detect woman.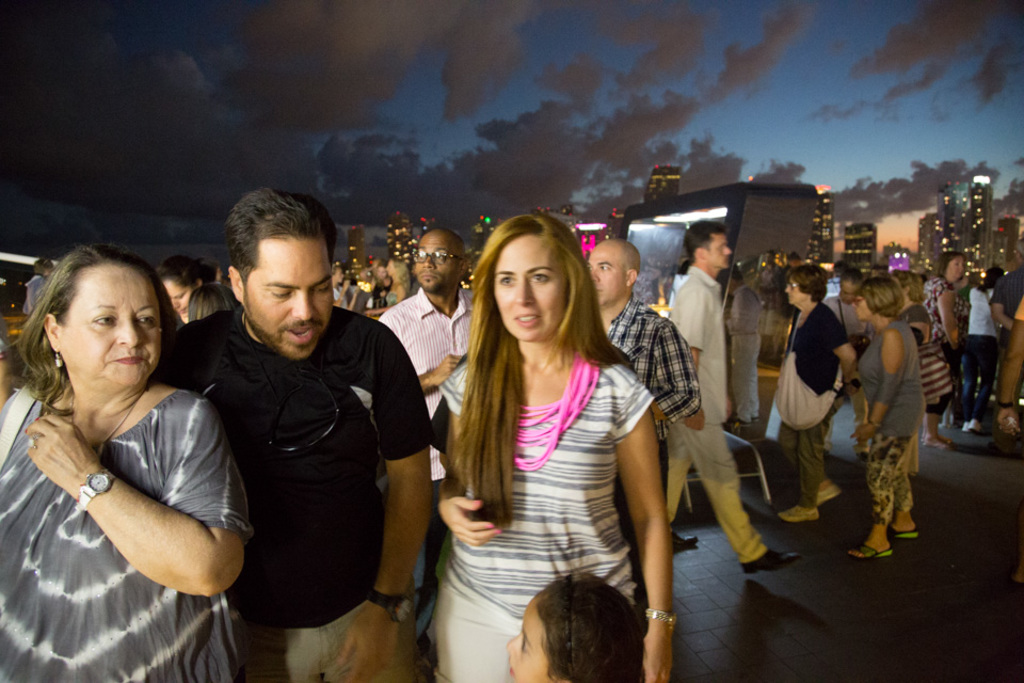
Detected at {"left": 427, "top": 208, "right": 683, "bottom": 682}.
